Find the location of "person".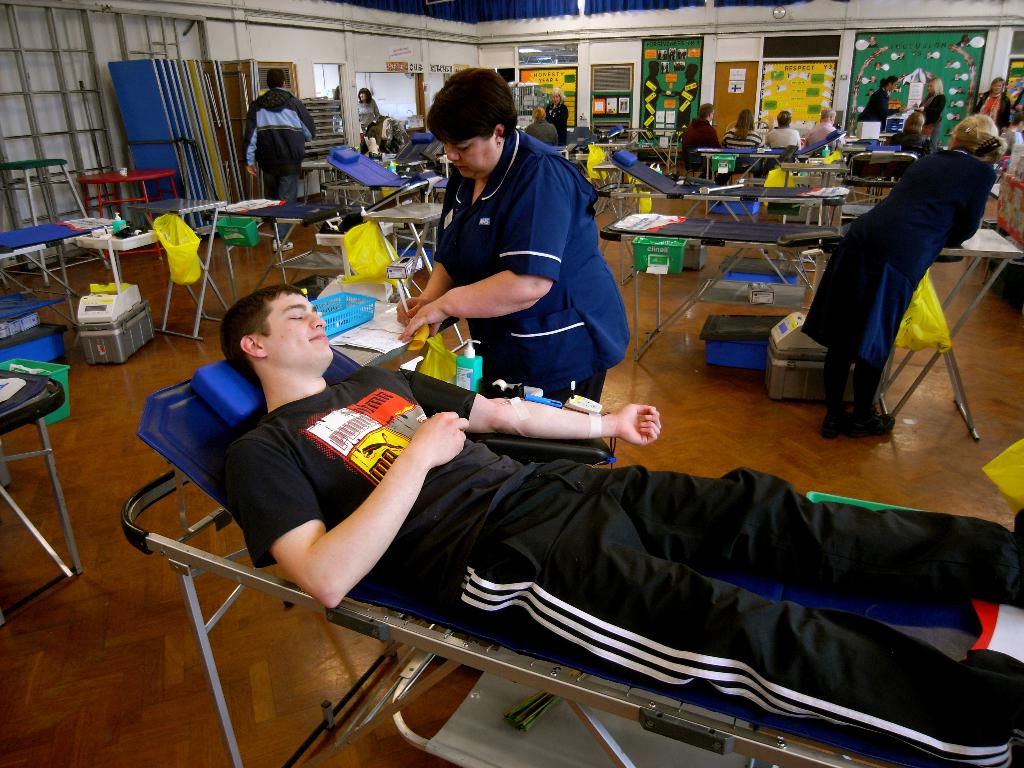
Location: (543,95,573,141).
